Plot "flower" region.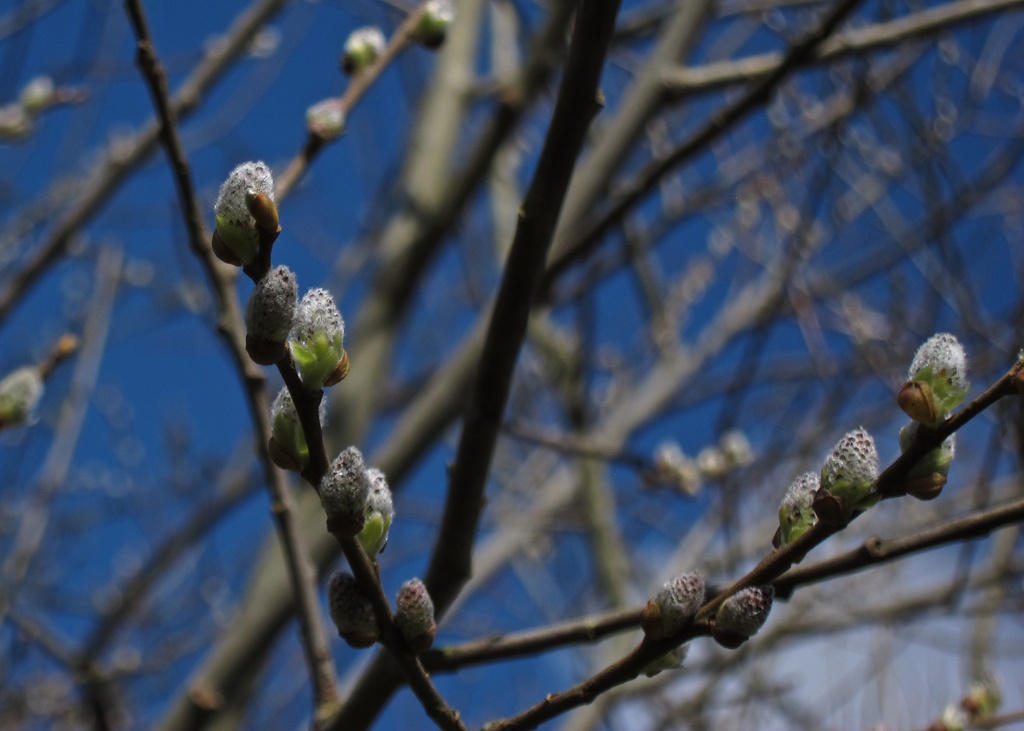
Plotted at x1=918 y1=325 x2=995 y2=423.
